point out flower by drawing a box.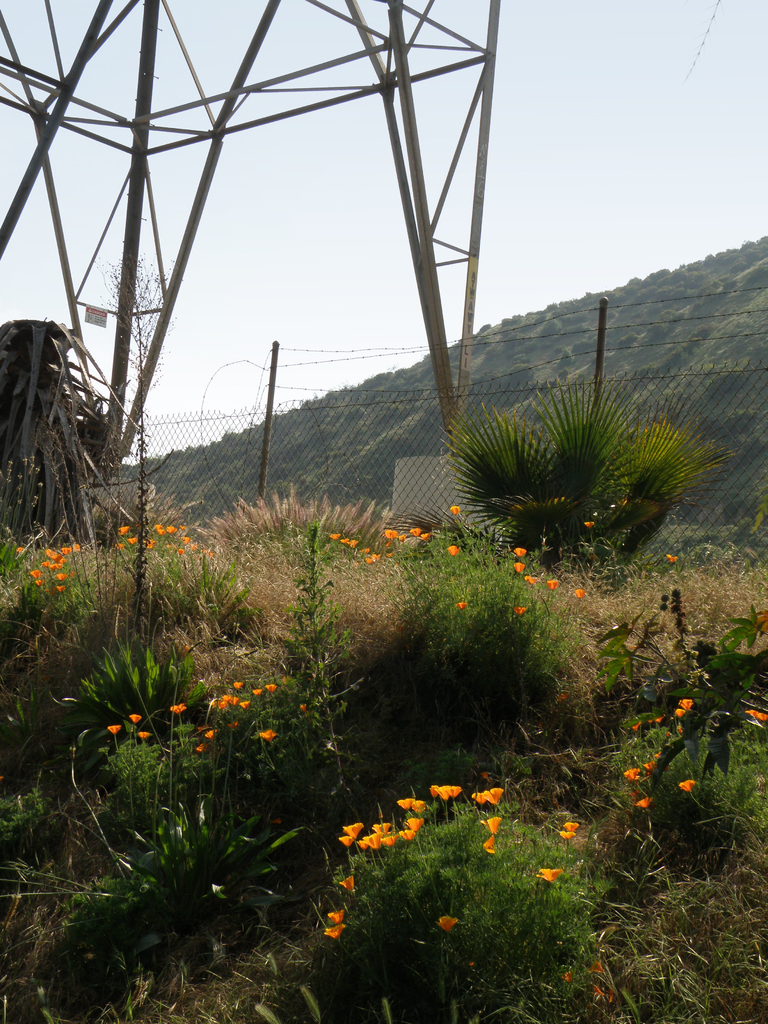
[x1=587, y1=519, x2=594, y2=528].
